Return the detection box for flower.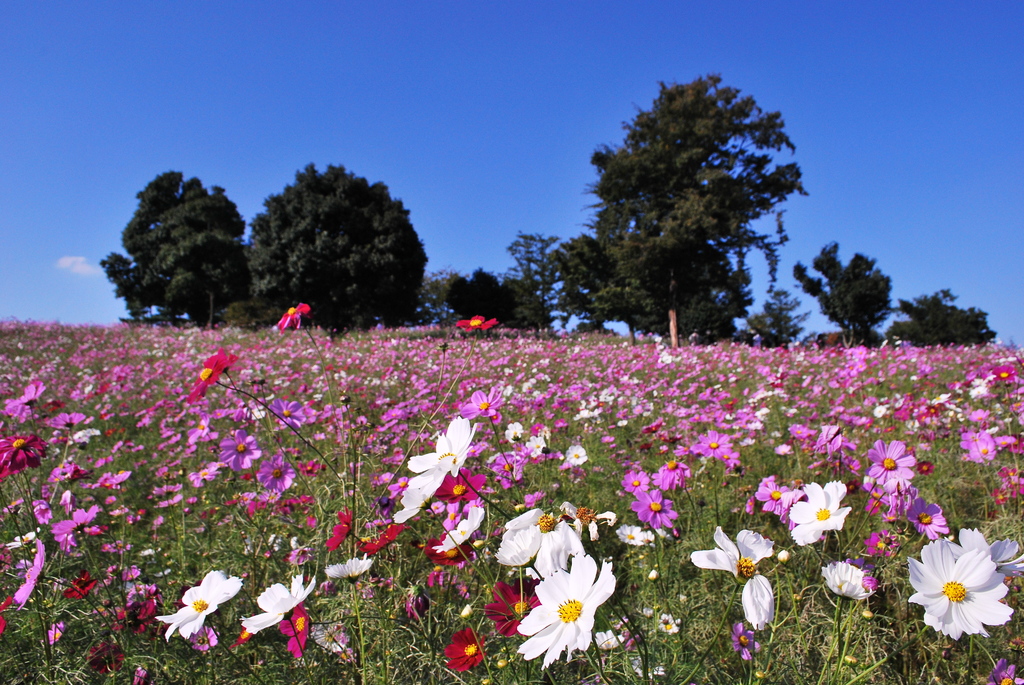
region(588, 631, 620, 649).
